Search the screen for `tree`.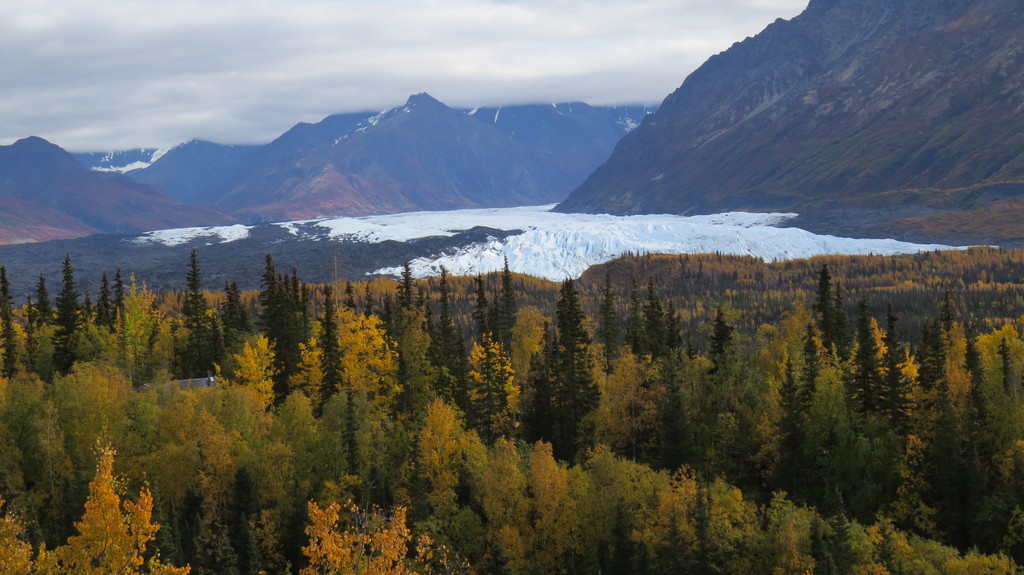
Found at box(690, 340, 771, 478).
